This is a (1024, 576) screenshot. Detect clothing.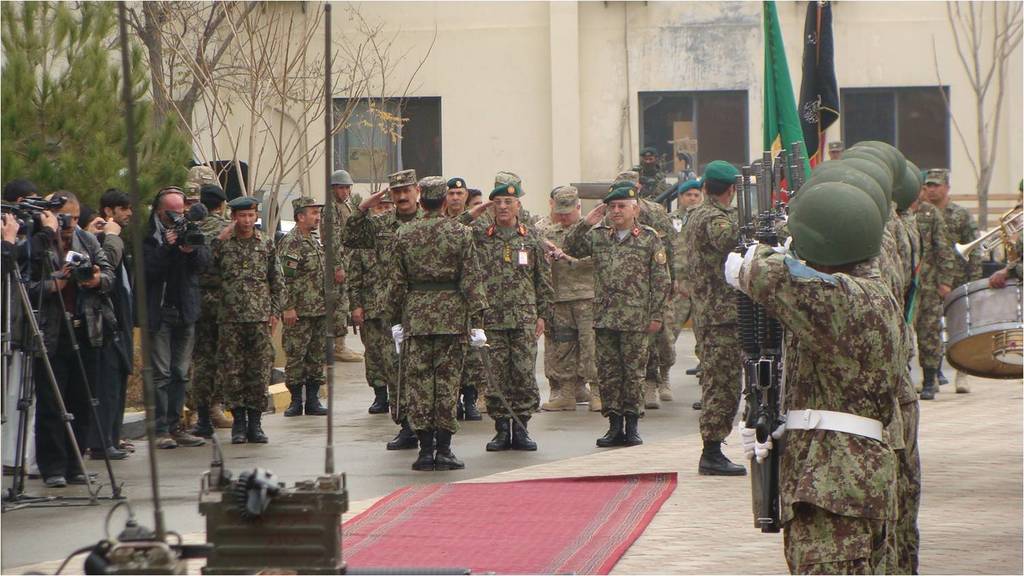
139:219:207:429.
